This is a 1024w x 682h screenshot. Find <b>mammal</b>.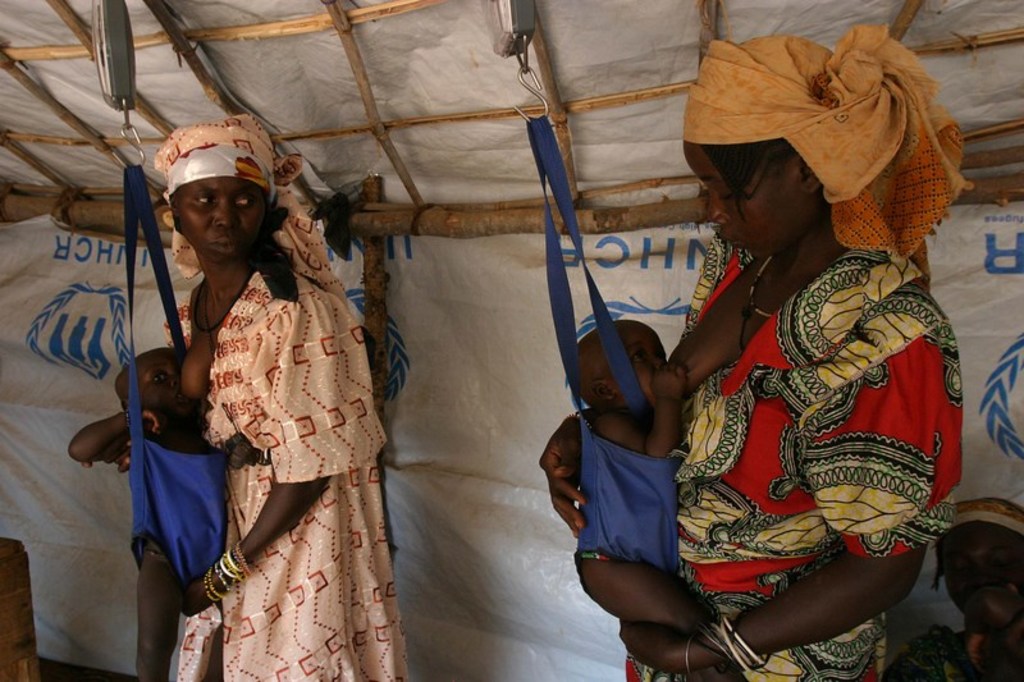
Bounding box: (left=563, top=310, right=732, bottom=681).
